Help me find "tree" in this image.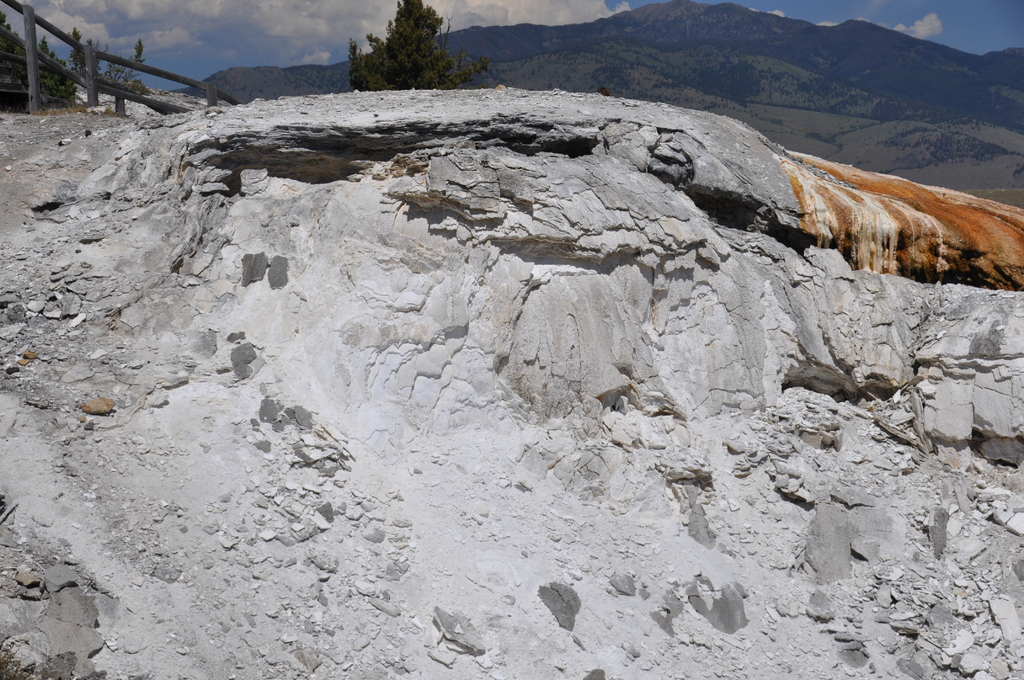
Found it: box(67, 20, 152, 93).
